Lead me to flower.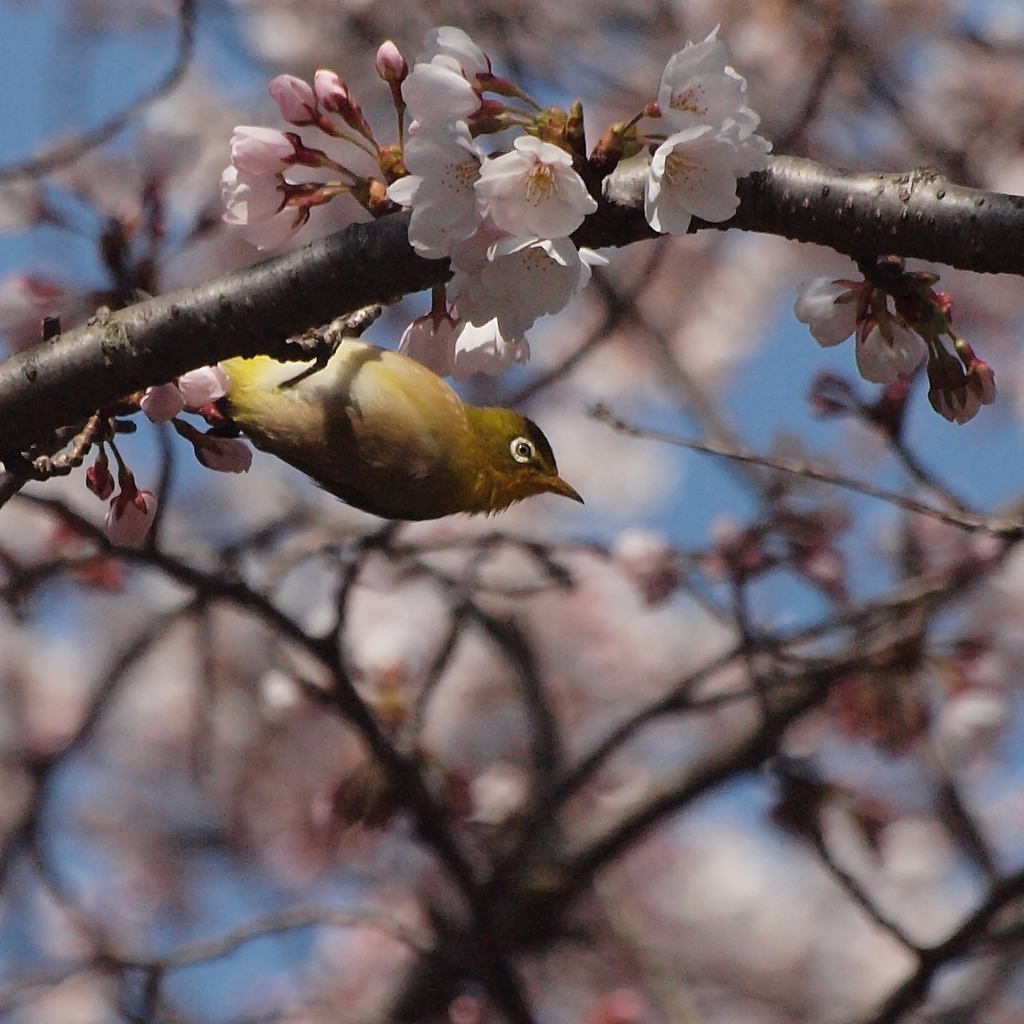
Lead to {"x1": 625, "y1": 39, "x2": 787, "y2": 252}.
